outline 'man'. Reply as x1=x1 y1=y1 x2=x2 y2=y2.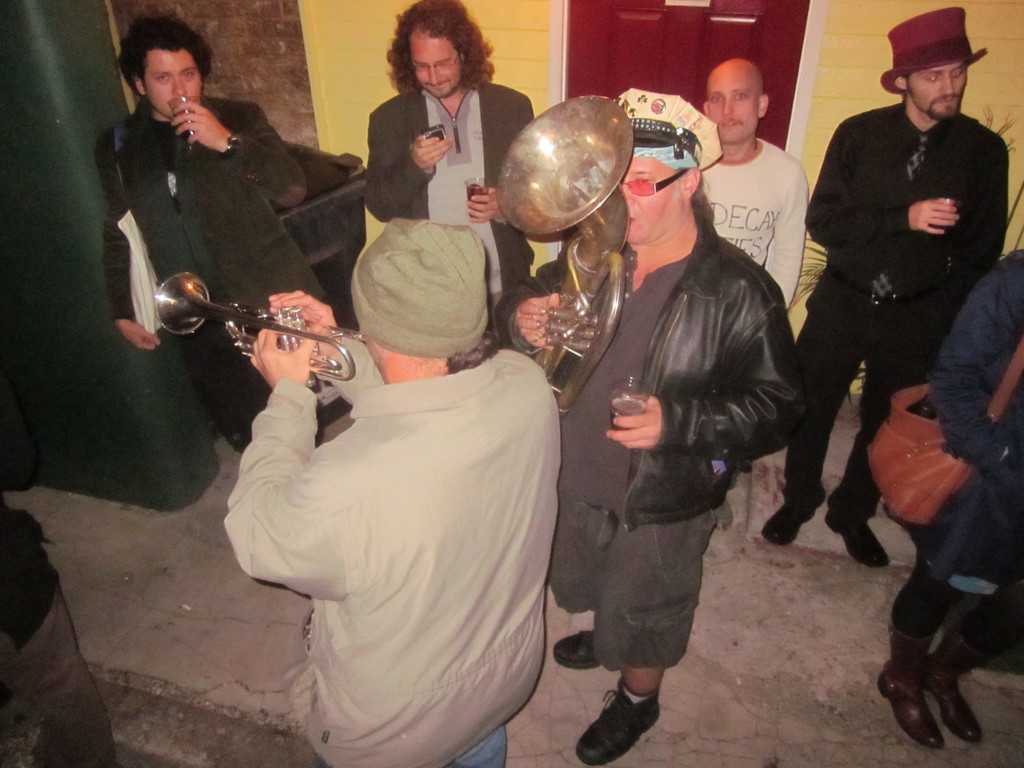
x1=218 y1=217 x2=561 y2=767.
